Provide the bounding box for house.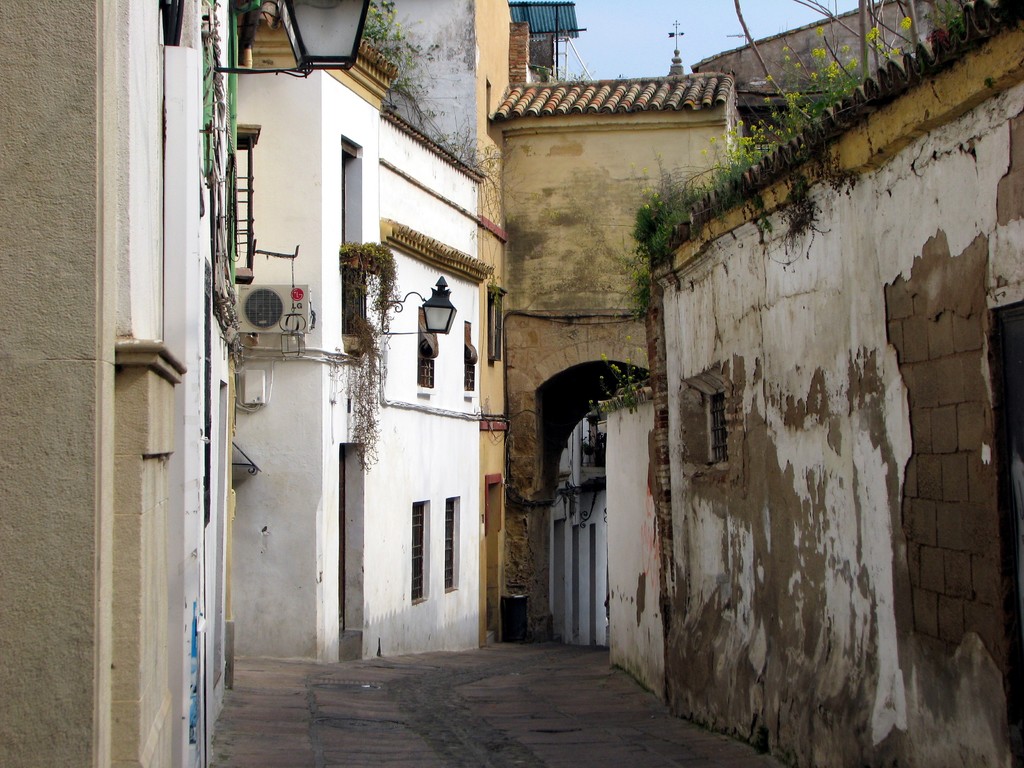
x1=488 y1=54 x2=749 y2=621.
